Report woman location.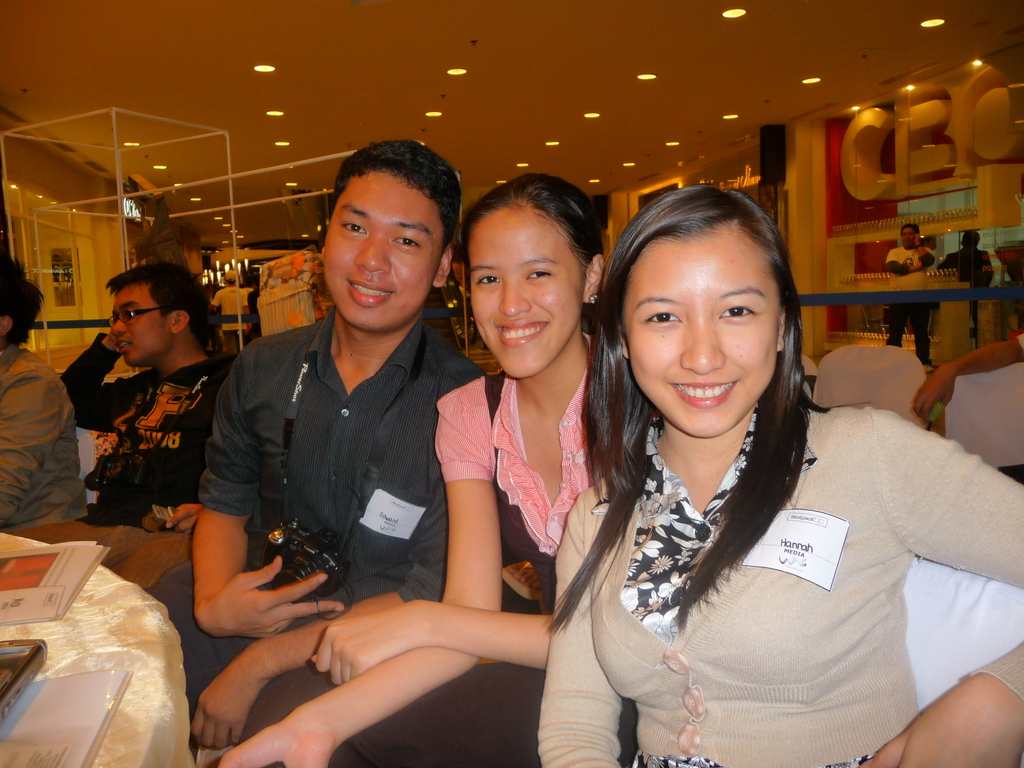
Report: bbox(512, 204, 1002, 740).
